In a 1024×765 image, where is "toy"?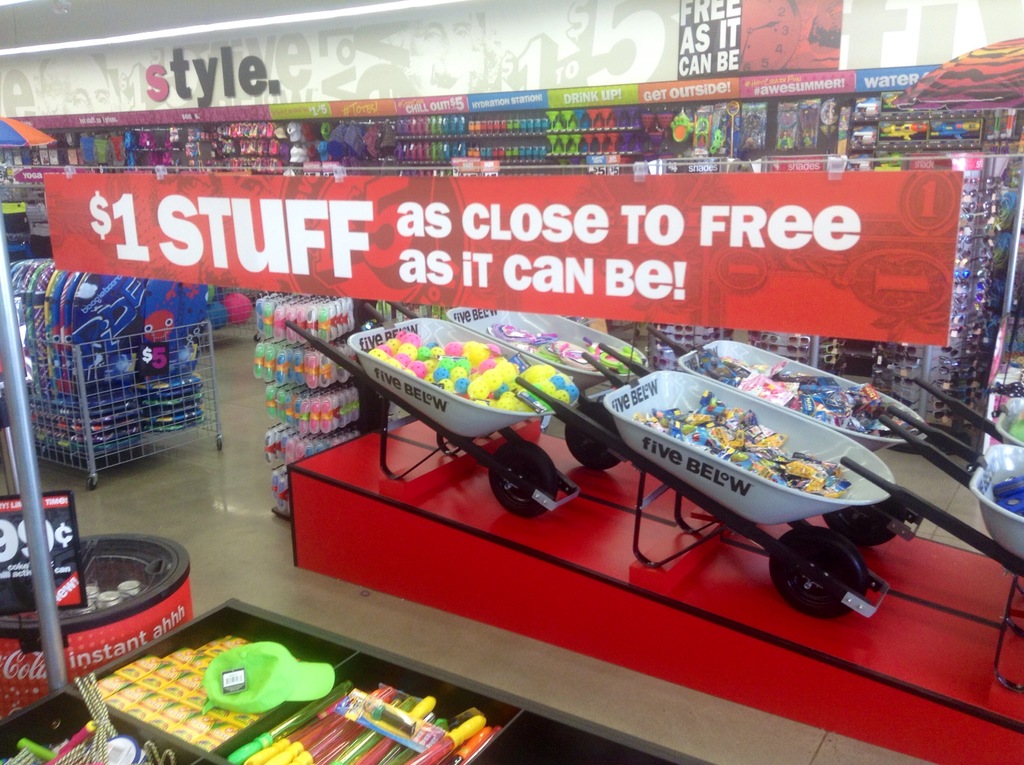
{"left": 848, "top": 125, "right": 879, "bottom": 150}.
